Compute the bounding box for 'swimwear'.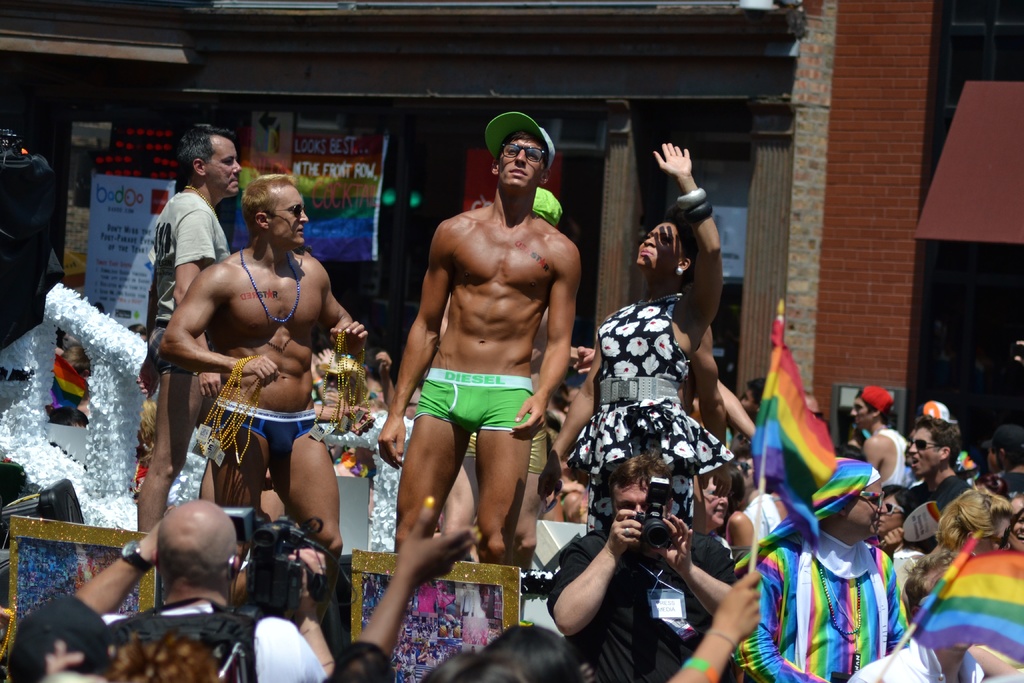
BBox(413, 368, 529, 434).
